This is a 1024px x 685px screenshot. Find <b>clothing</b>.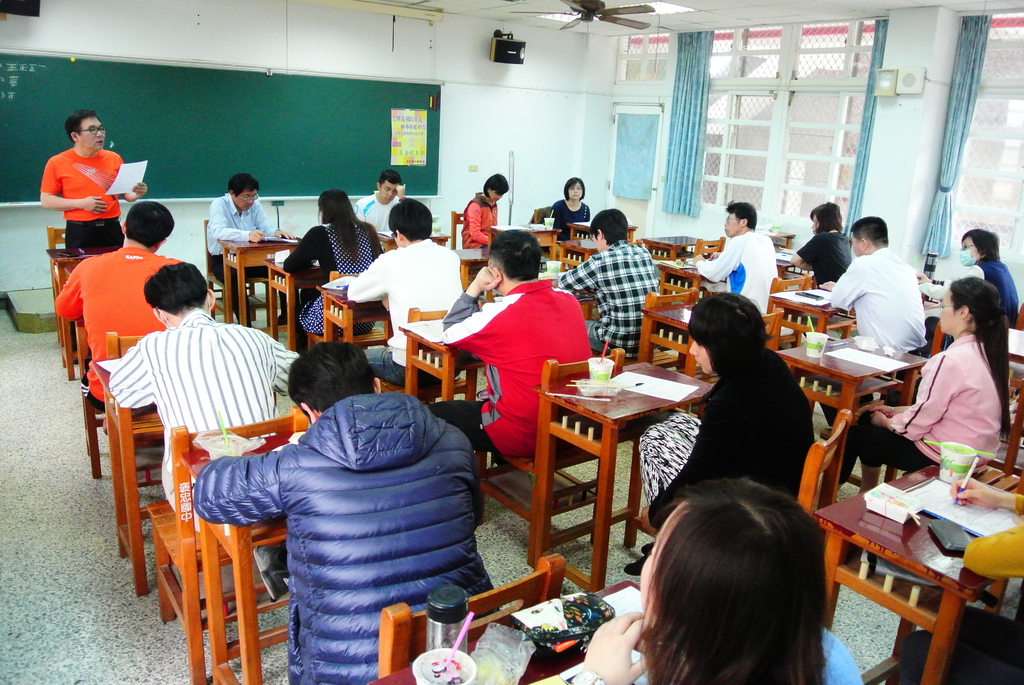
Bounding box: locate(192, 384, 486, 682).
